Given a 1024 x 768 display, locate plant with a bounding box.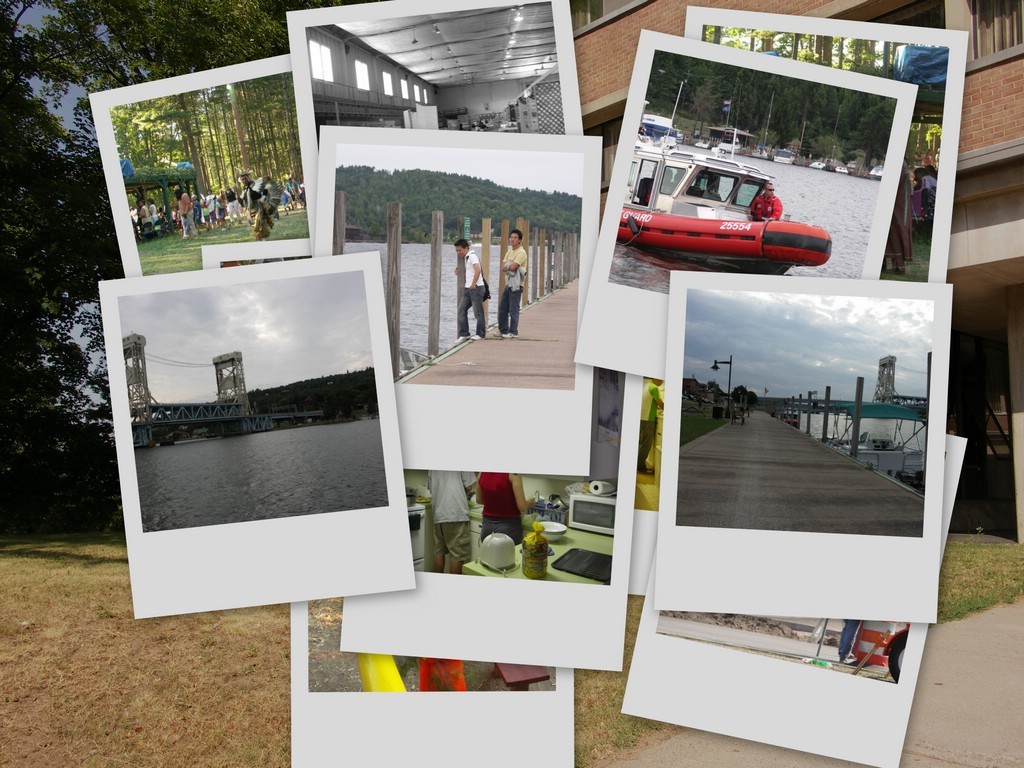
Located: x1=622 y1=594 x2=649 y2=683.
